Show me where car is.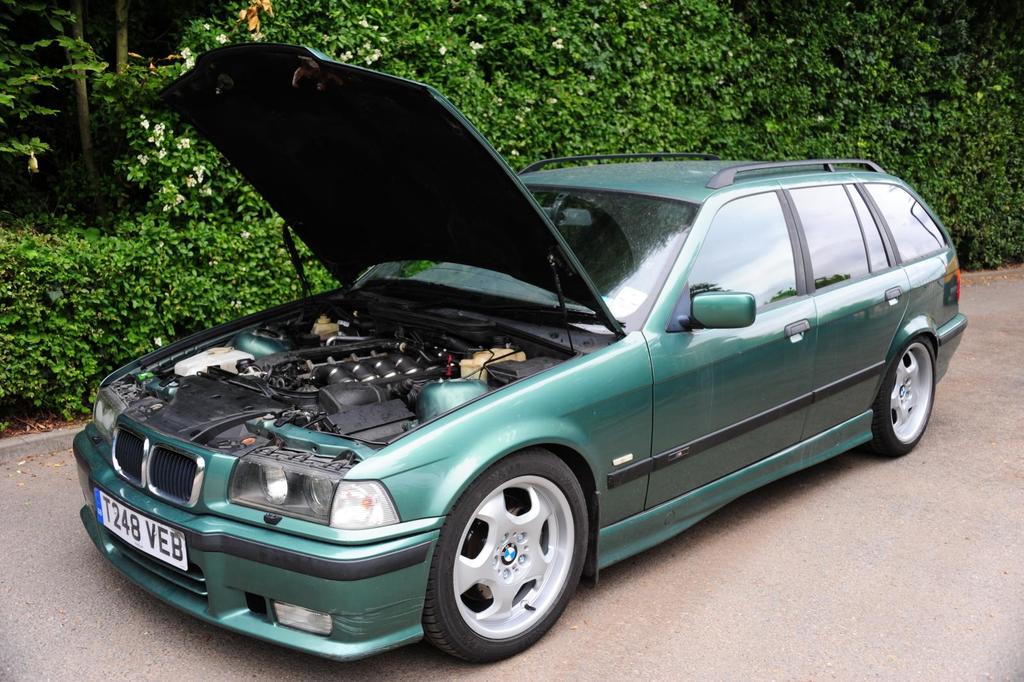
car is at 70 34 970 669.
